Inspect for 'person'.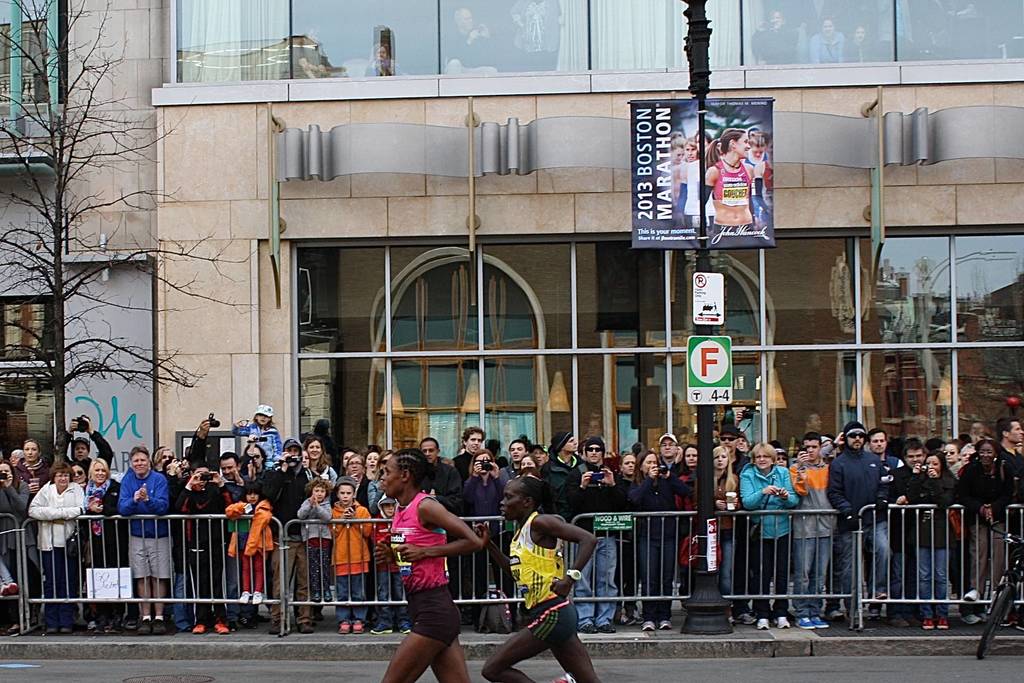
Inspection: bbox=(56, 419, 133, 512).
